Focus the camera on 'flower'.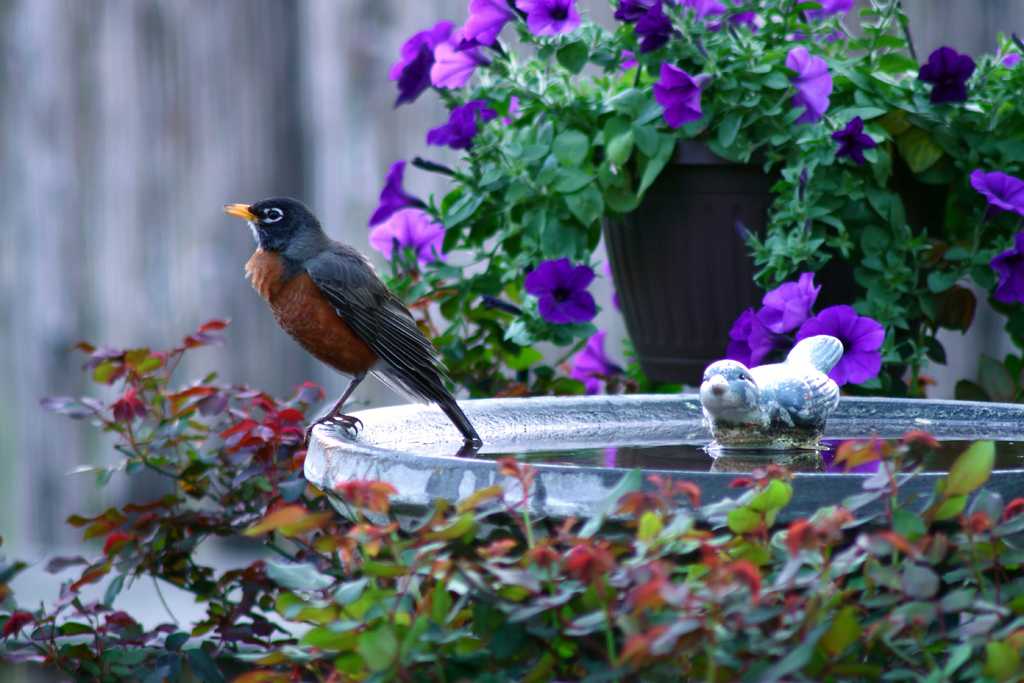
Focus region: box=[614, 0, 672, 55].
